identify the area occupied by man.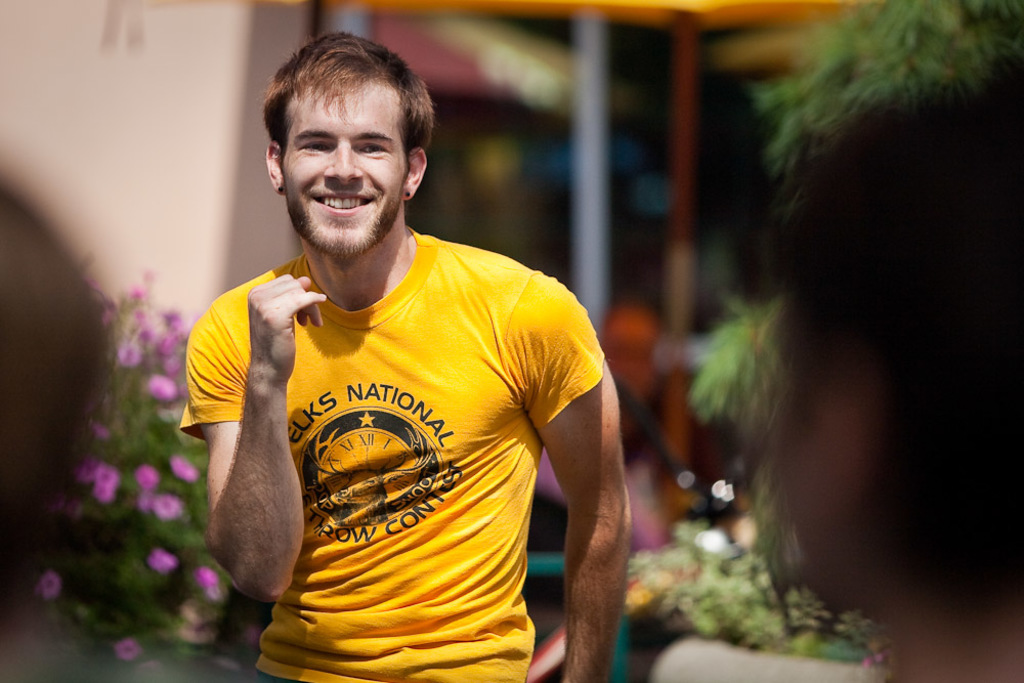
Area: (x1=174, y1=44, x2=644, y2=682).
